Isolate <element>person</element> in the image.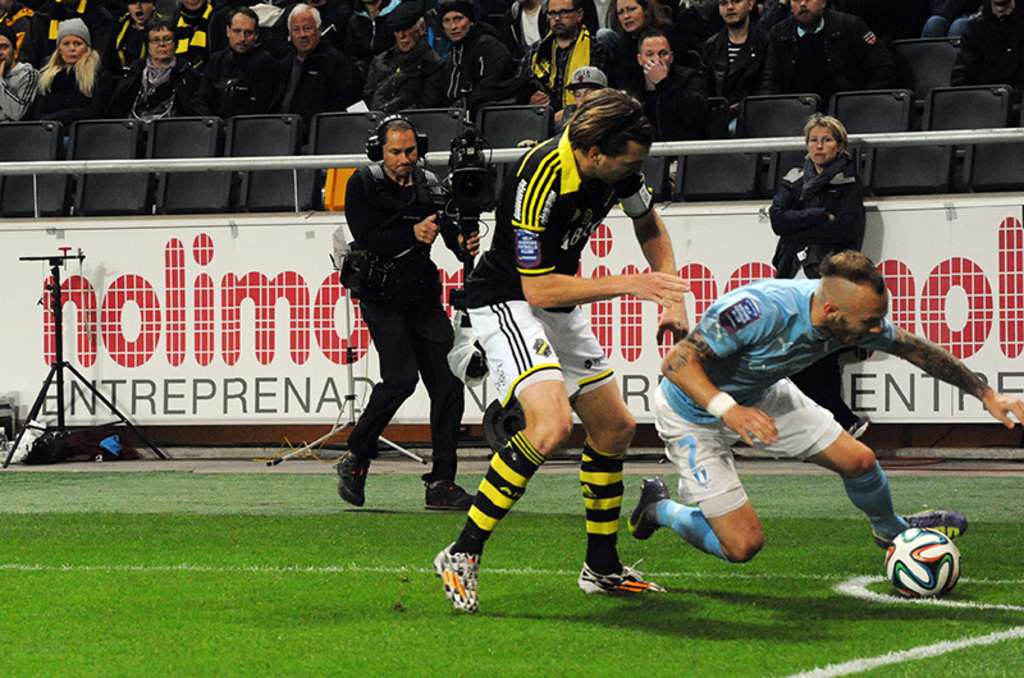
Isolated region: 580/0/622/38.
